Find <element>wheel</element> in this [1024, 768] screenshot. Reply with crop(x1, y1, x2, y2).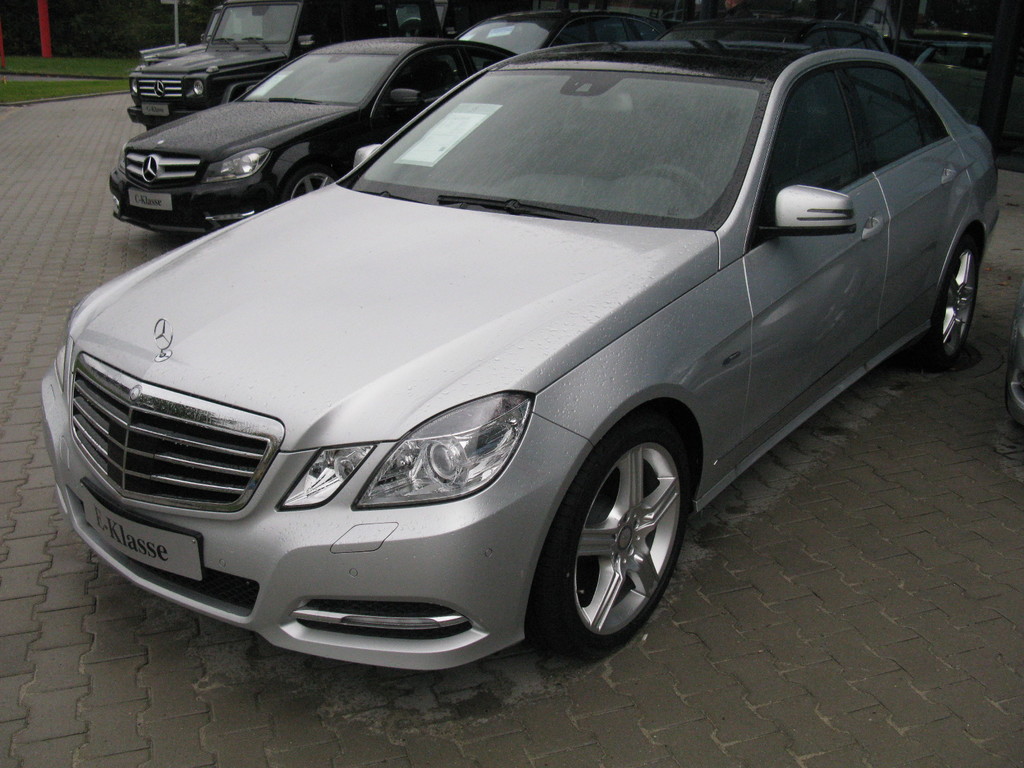
crop(279, 164, 337, 201).
